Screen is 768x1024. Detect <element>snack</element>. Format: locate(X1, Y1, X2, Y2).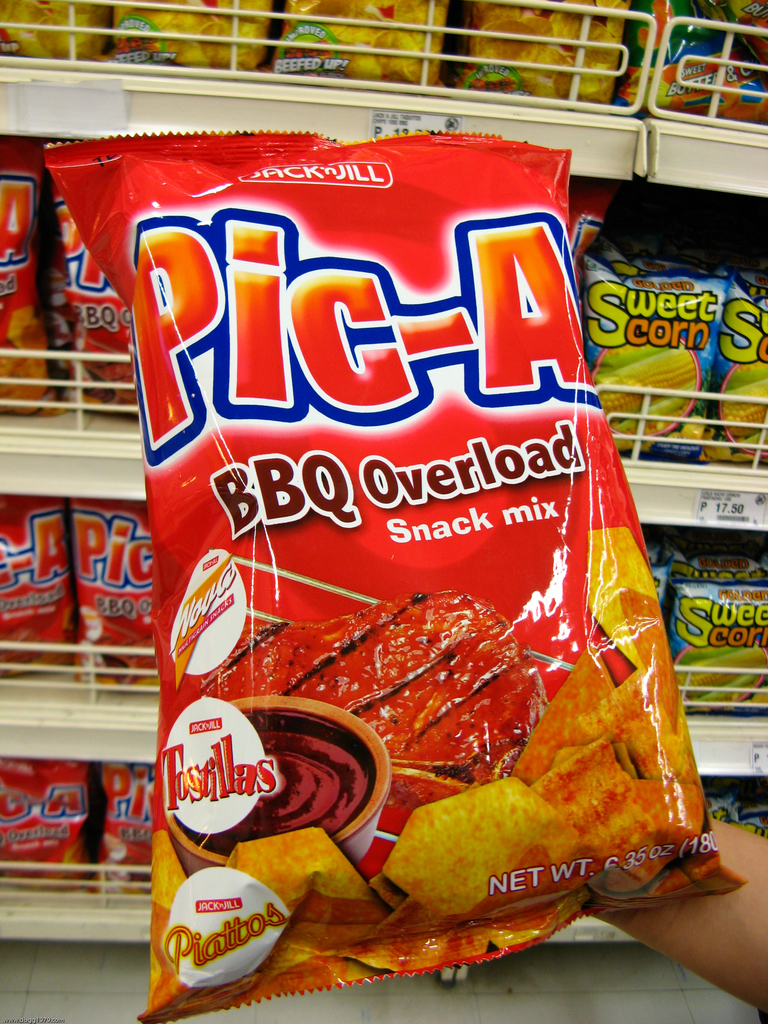
locate(67, 500, 159, 687).
